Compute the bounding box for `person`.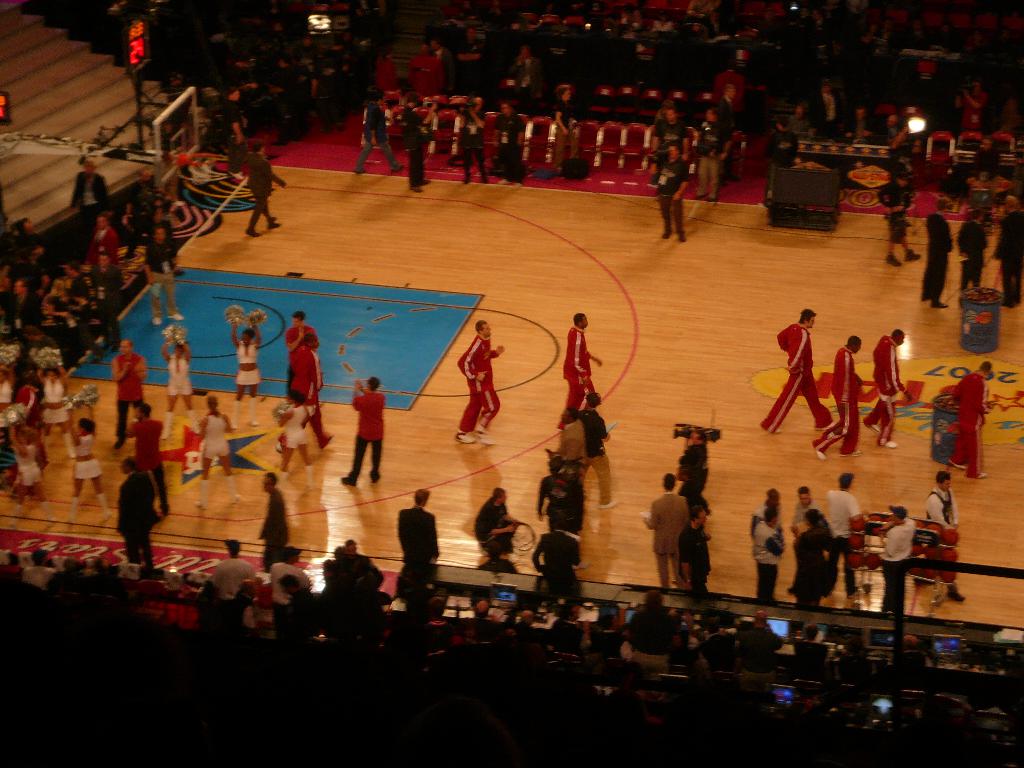
bbox(271, 396, 317, 503).
